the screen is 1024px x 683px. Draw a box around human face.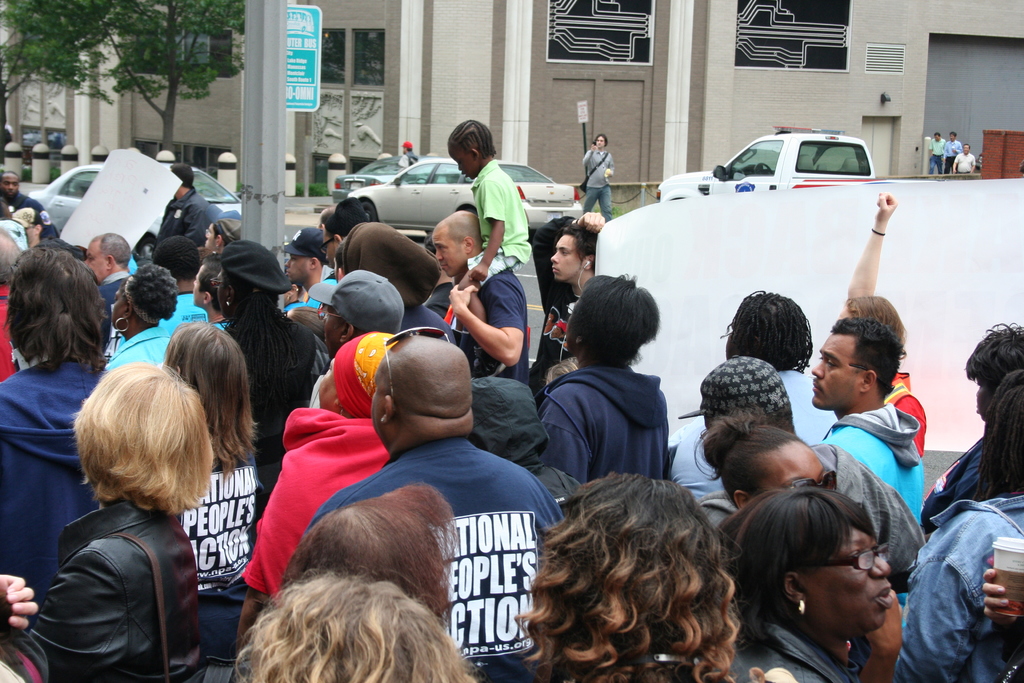
(left=322, top=226, right=338, bottom=266).
